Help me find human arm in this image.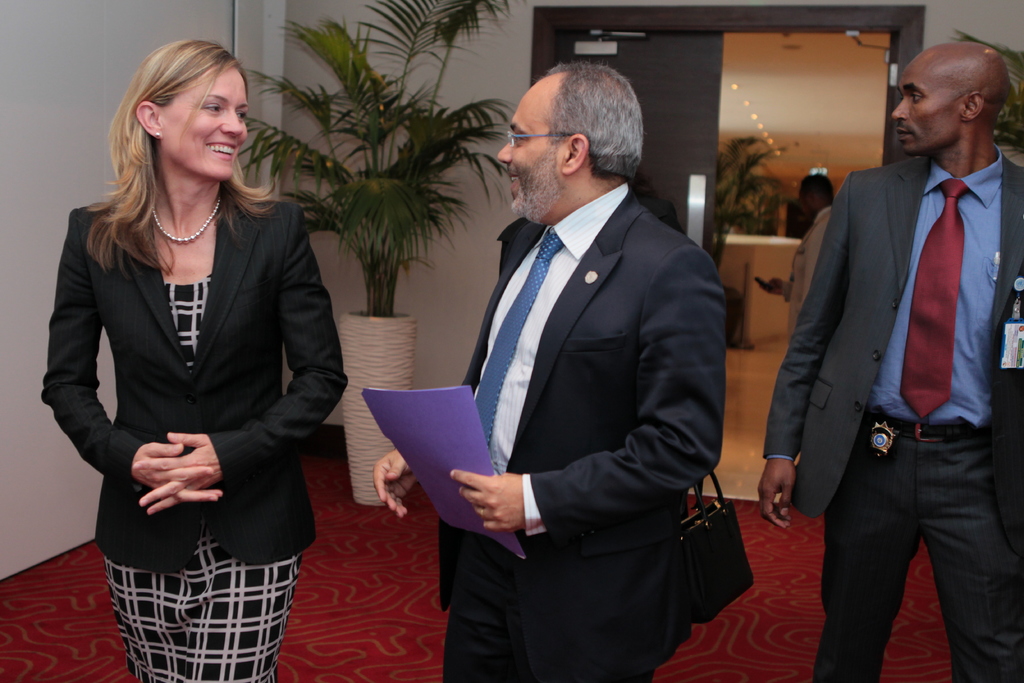
Found it: pyautogui.locateOnScreen(136, 203, 351, 514).
